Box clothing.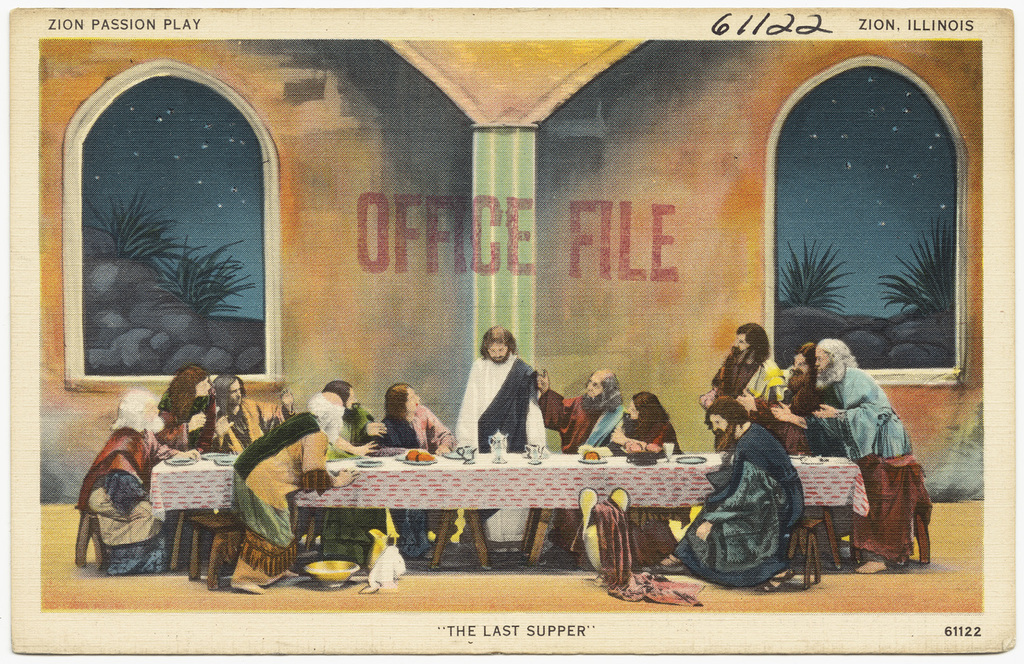
bbox=(205, 407, 262, 452).
